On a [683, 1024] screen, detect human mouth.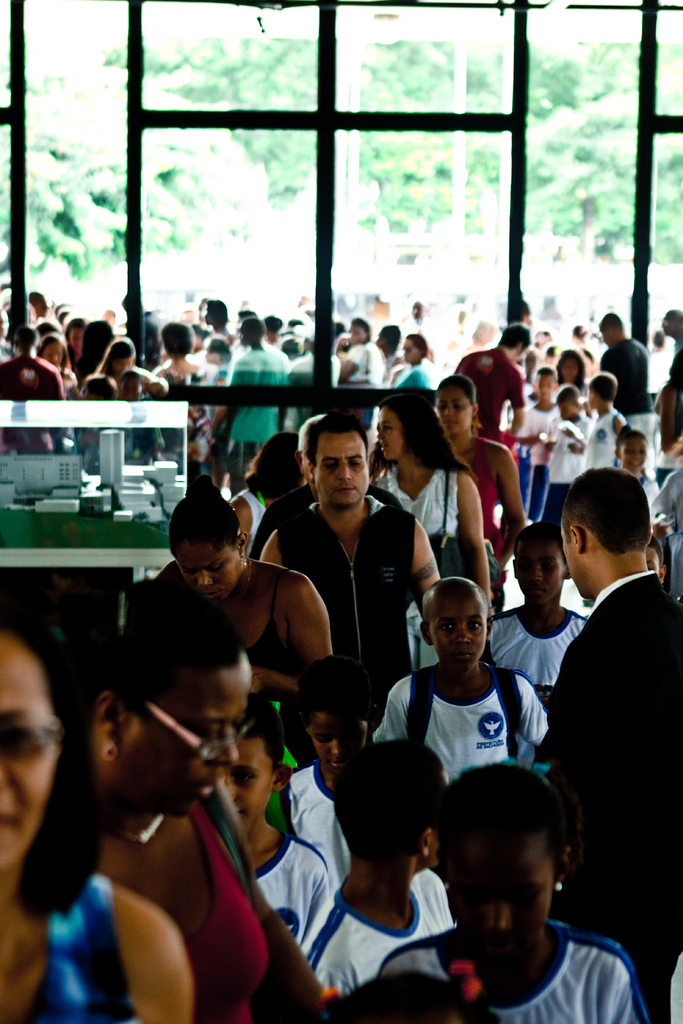
{"x1": 456, "y1": 646, "x2": 476, "y2": 664}.
